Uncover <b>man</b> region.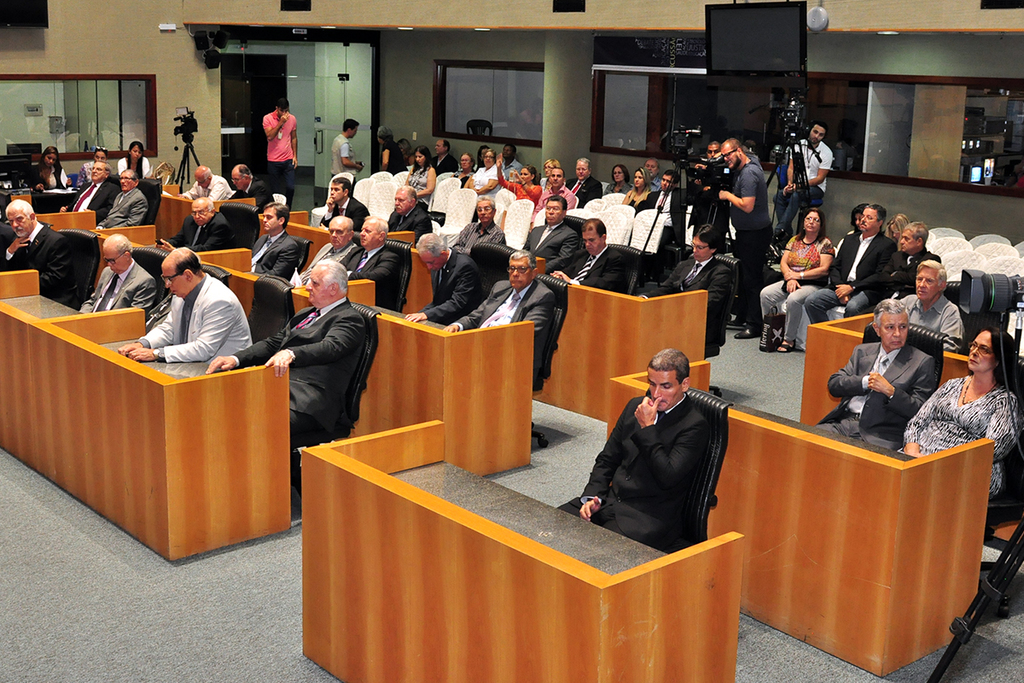
Uncovered: Rect(686, 143, 739, 251).
